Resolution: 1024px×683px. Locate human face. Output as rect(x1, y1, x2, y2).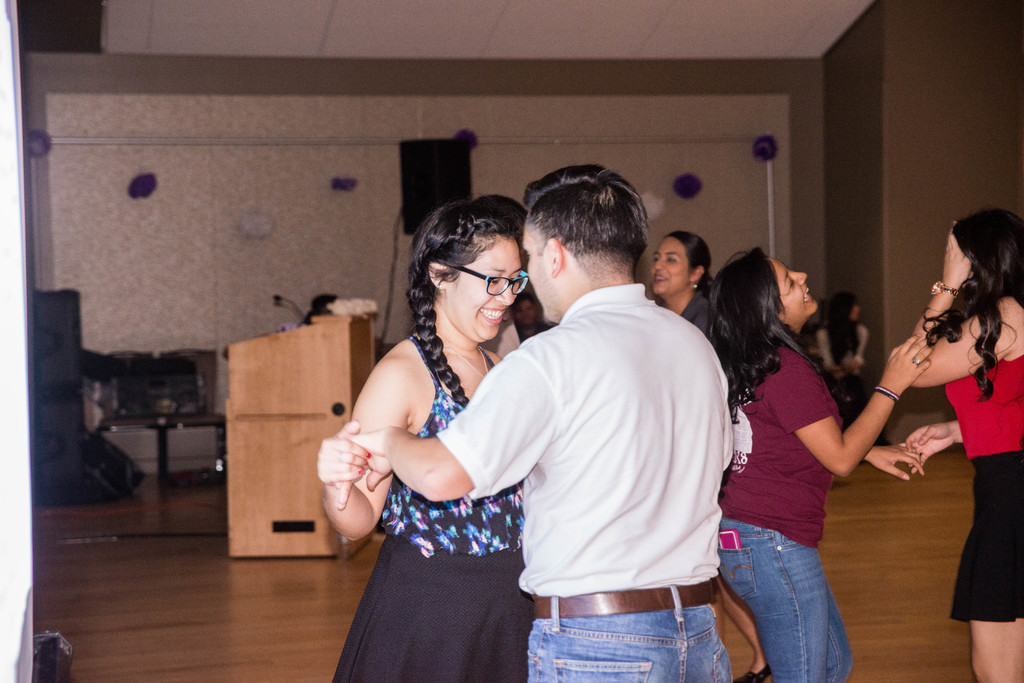
rect(772, 252, 819, 331).
